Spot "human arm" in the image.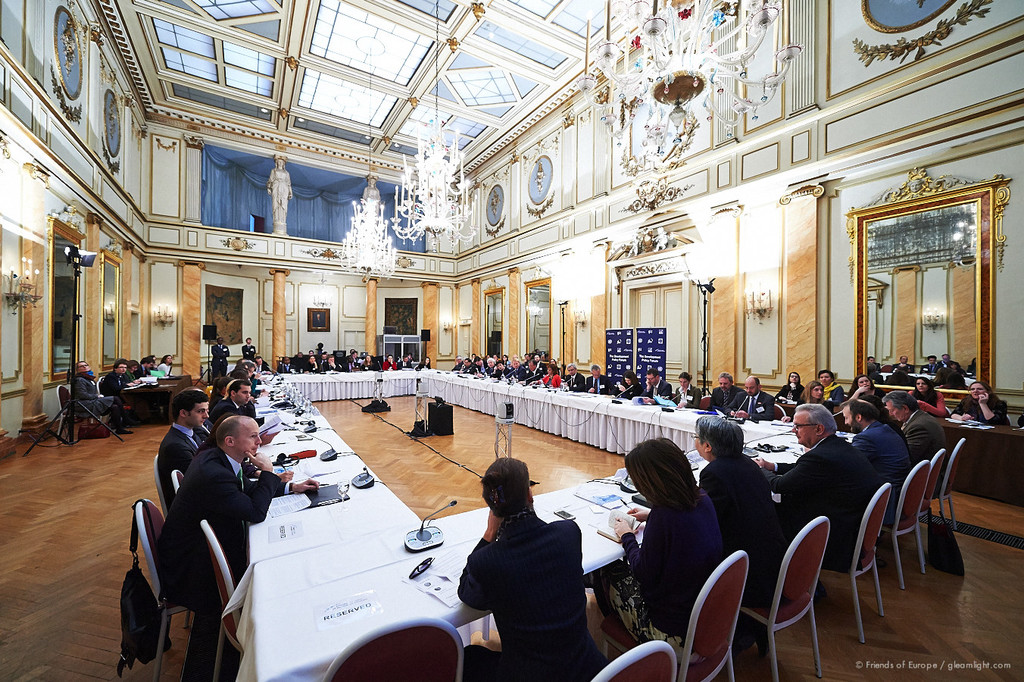
"human arm" found at locate(832, 387, 844, 399).
